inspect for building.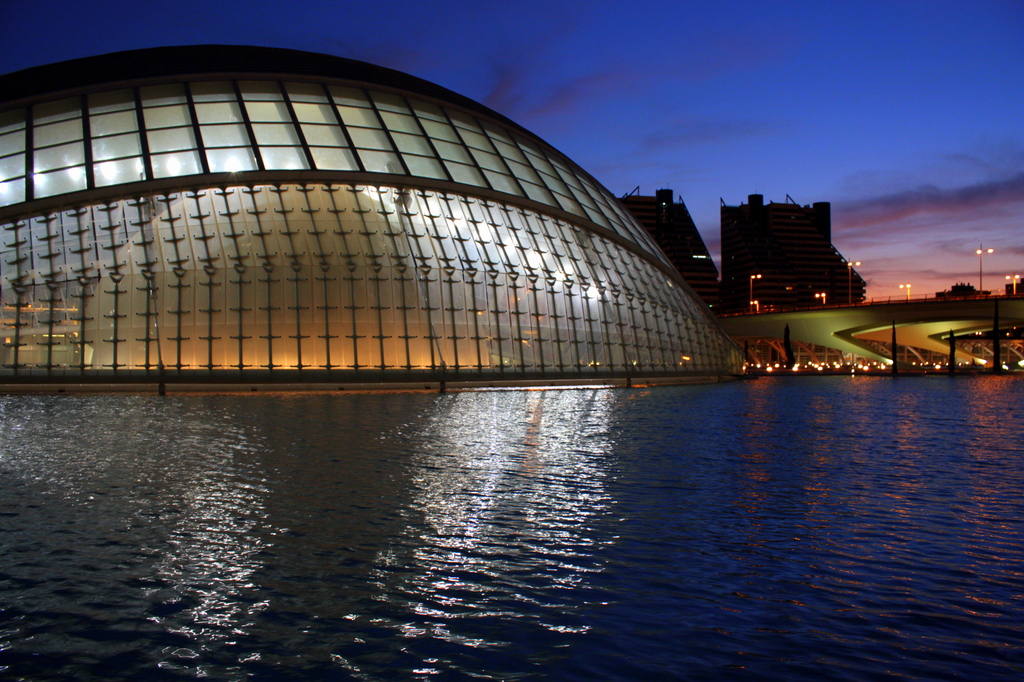
Inspection: [left=616, top=189, right=724, bottom=316].
